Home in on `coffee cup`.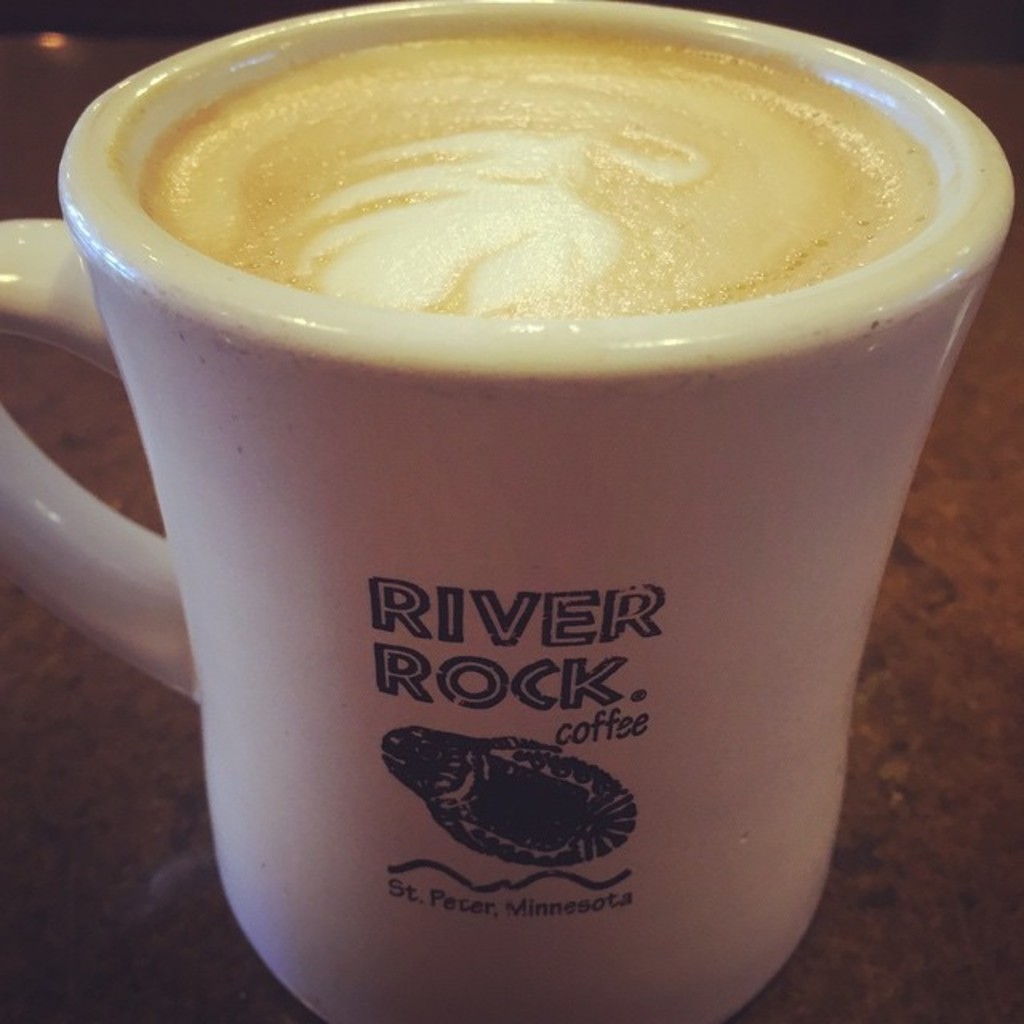
Homed in at 16, 5, 1011, 1023.
